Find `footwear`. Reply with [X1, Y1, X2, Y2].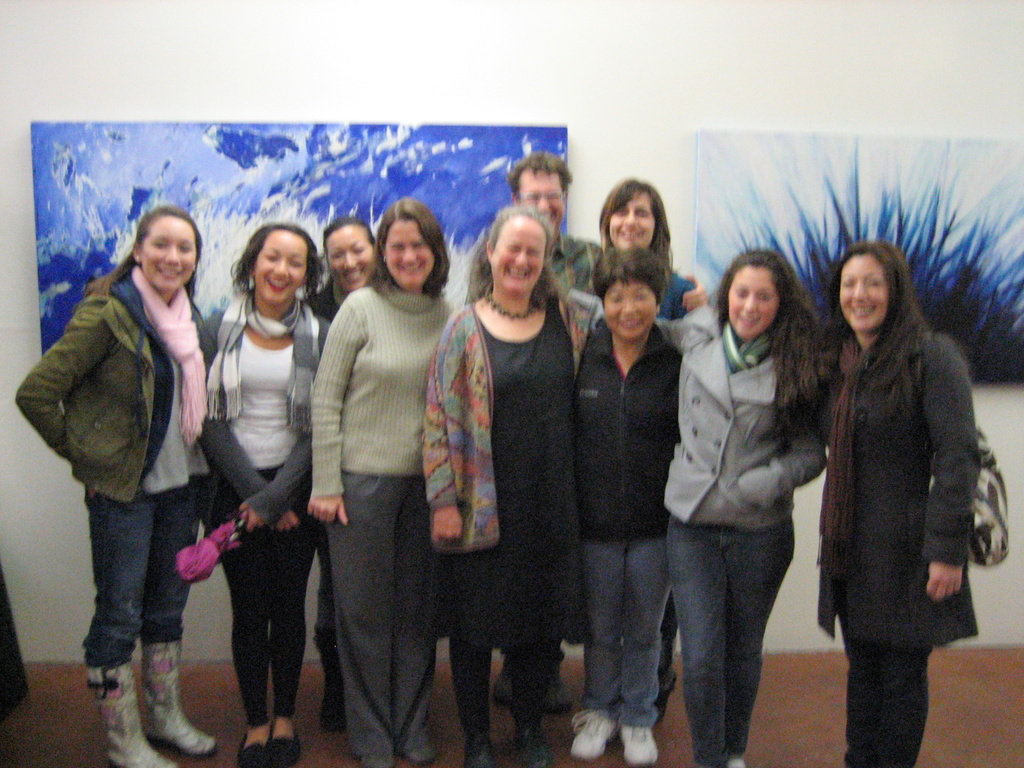
[489, 669, 514, 712].
